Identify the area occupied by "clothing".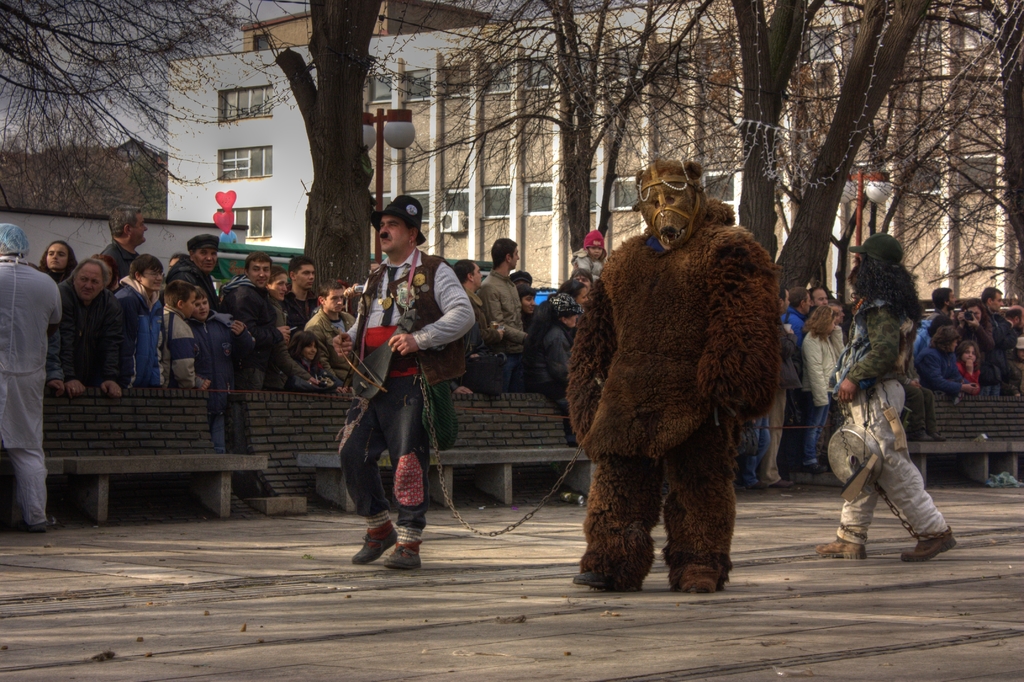
Area: left=292, top=359, right=352, bottom=391.
